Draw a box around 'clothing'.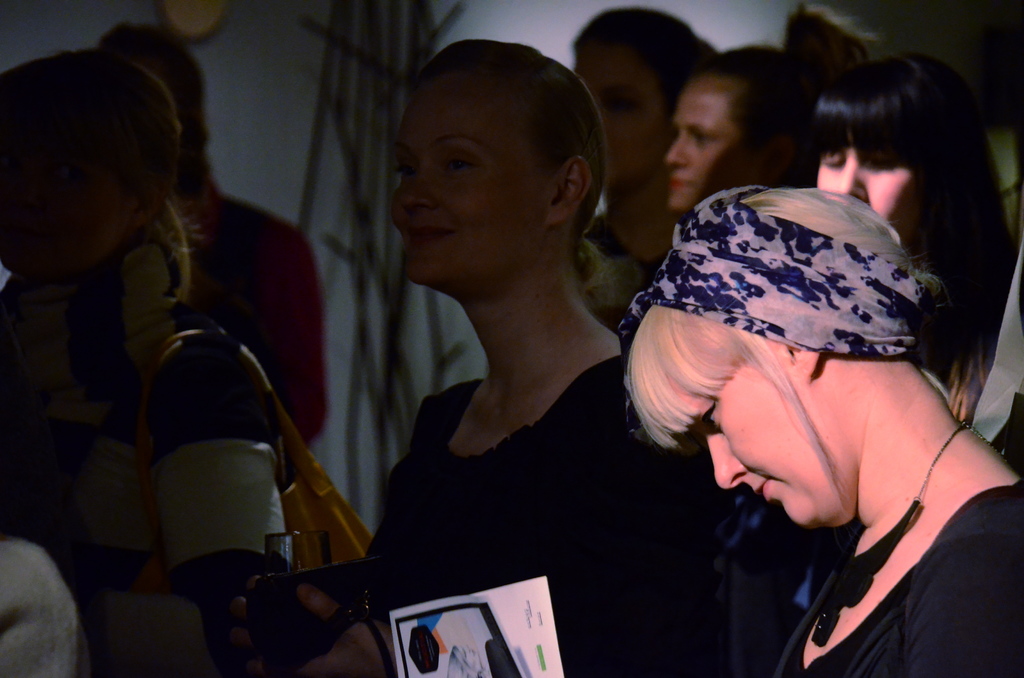
bbox=(178, 173, 325, 459).
